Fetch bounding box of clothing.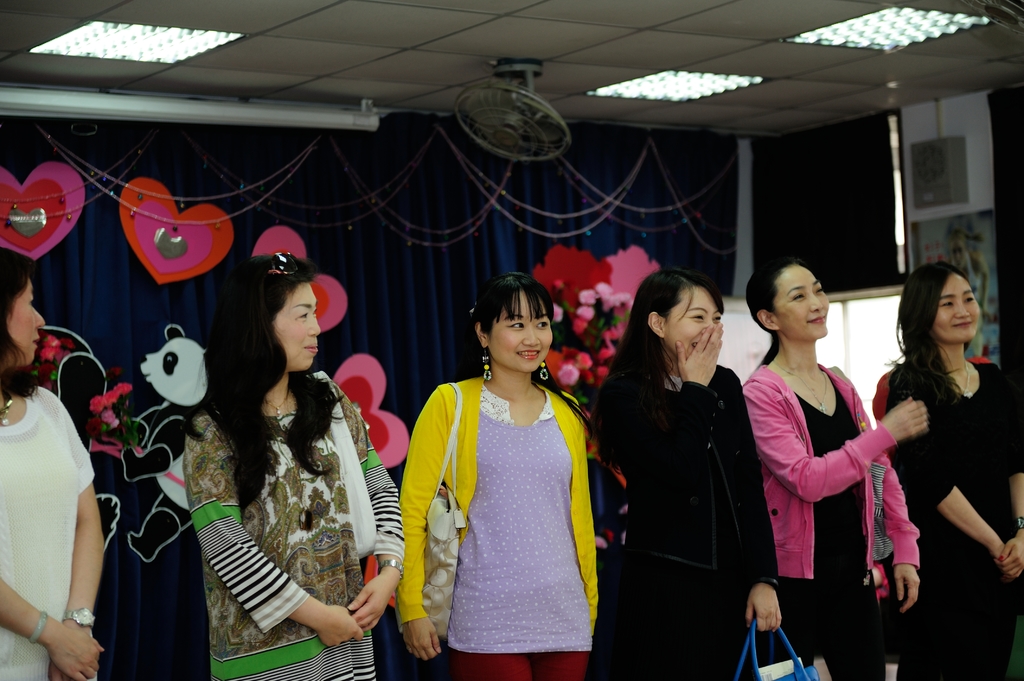
Bbox: 186 372 408 680.
